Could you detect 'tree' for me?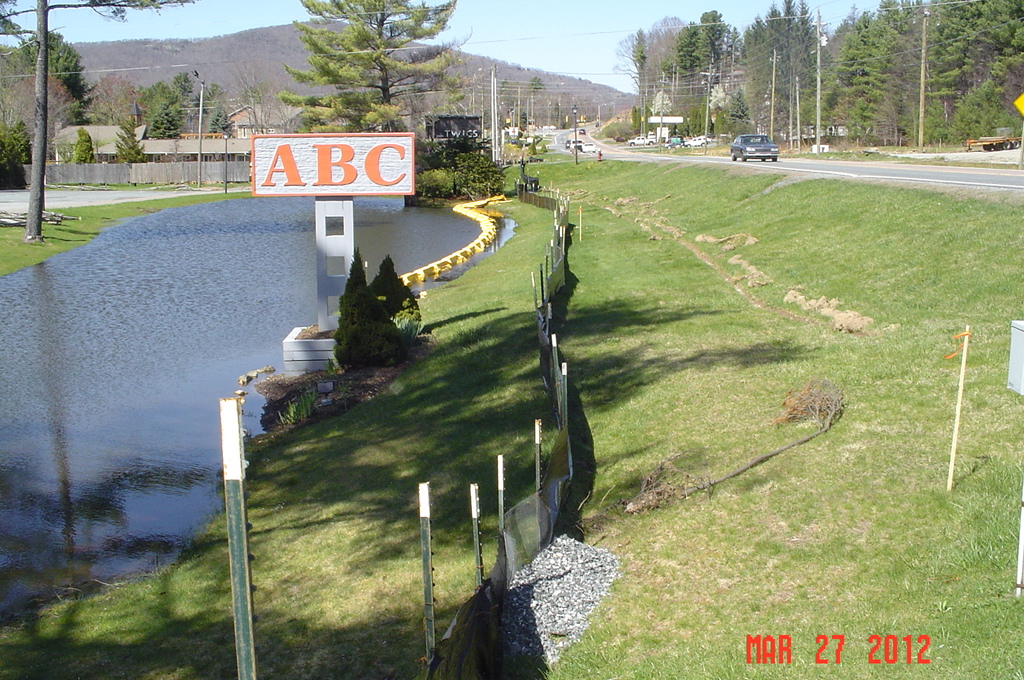
Detection result: x1=273, y1=0, x2=477, y2=132.
